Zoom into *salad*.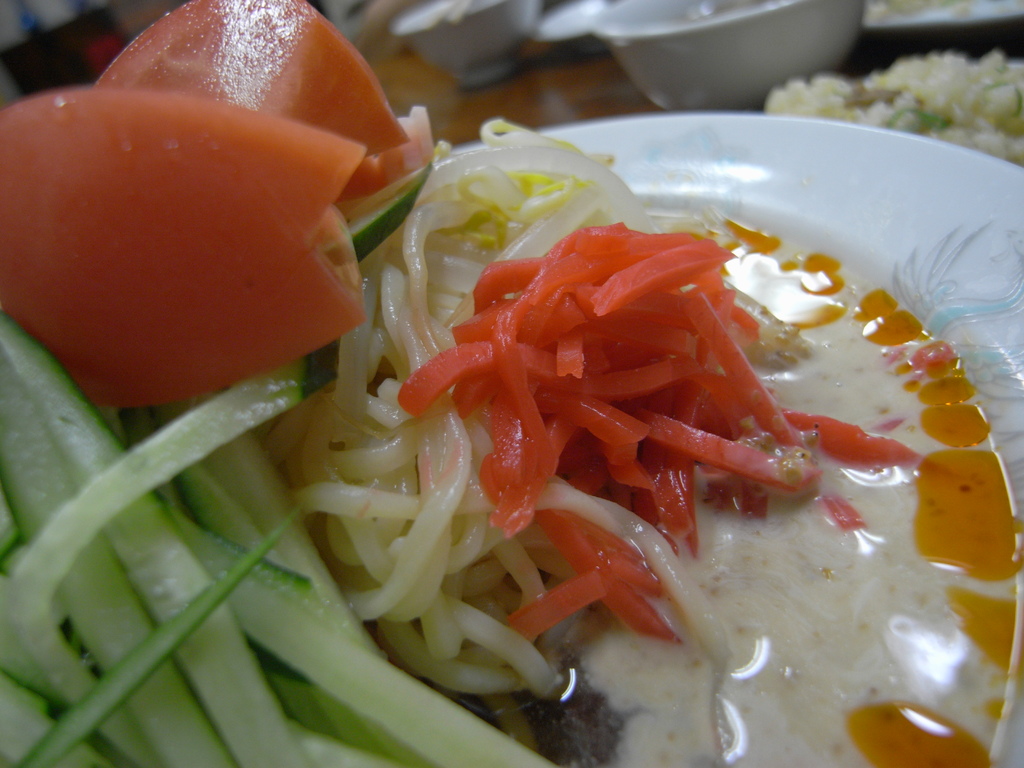
Zoom target: 1, 0, 927, 767.
